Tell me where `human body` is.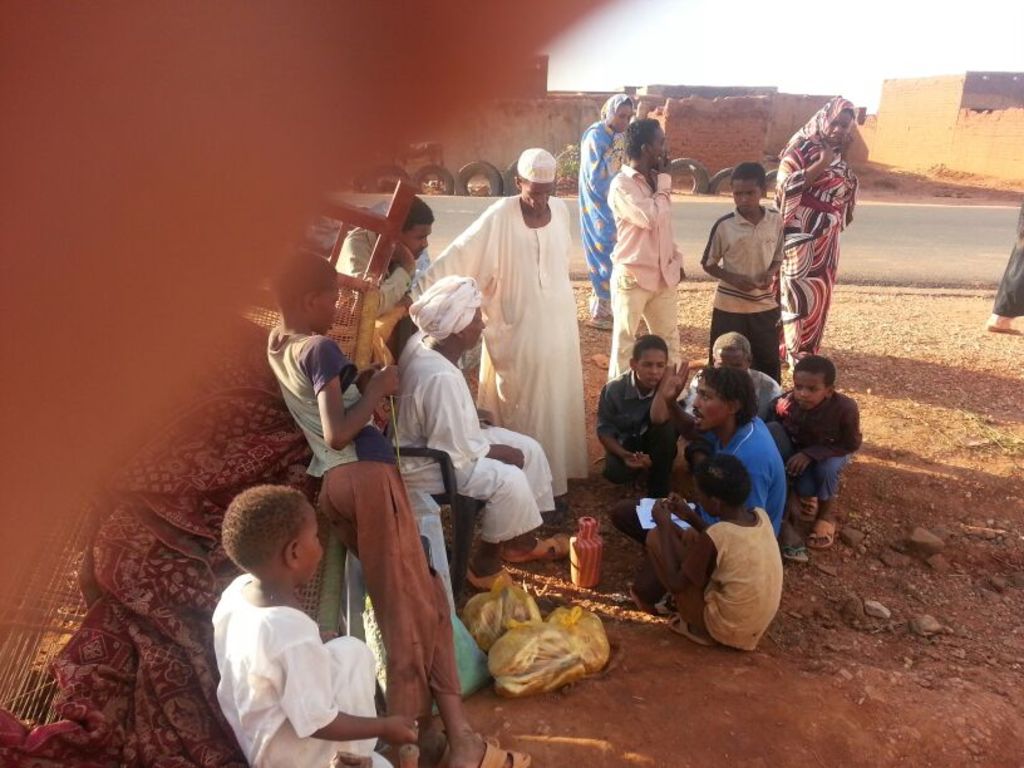
`human body` is at box(207, 571, 423, 767).
